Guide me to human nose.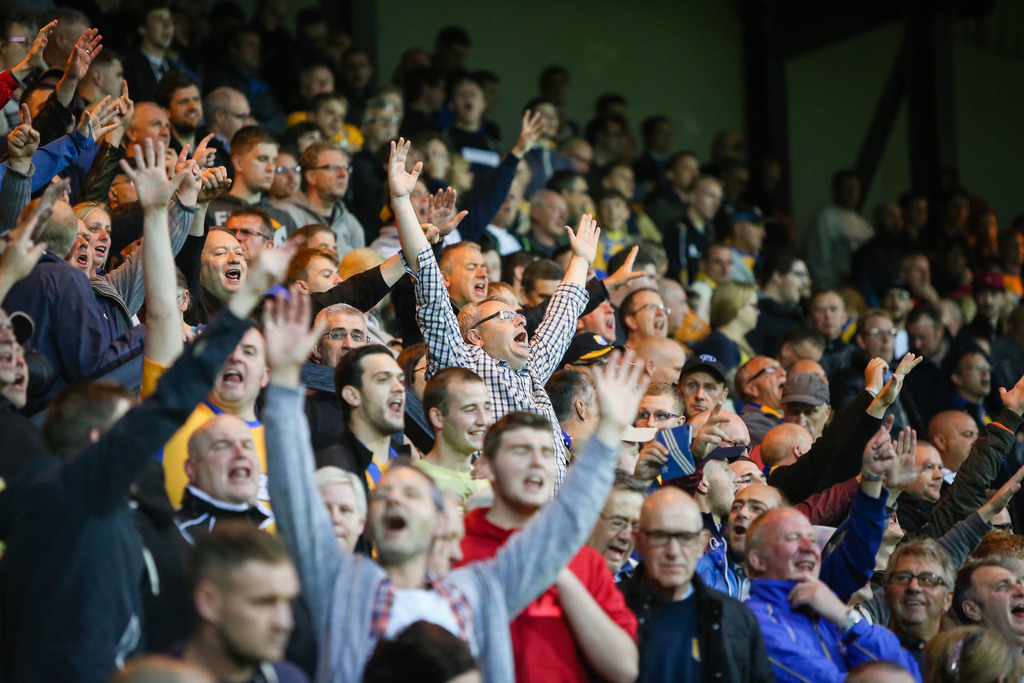
Guidance: x1=388 y1=378 x2=404 y2=396.
